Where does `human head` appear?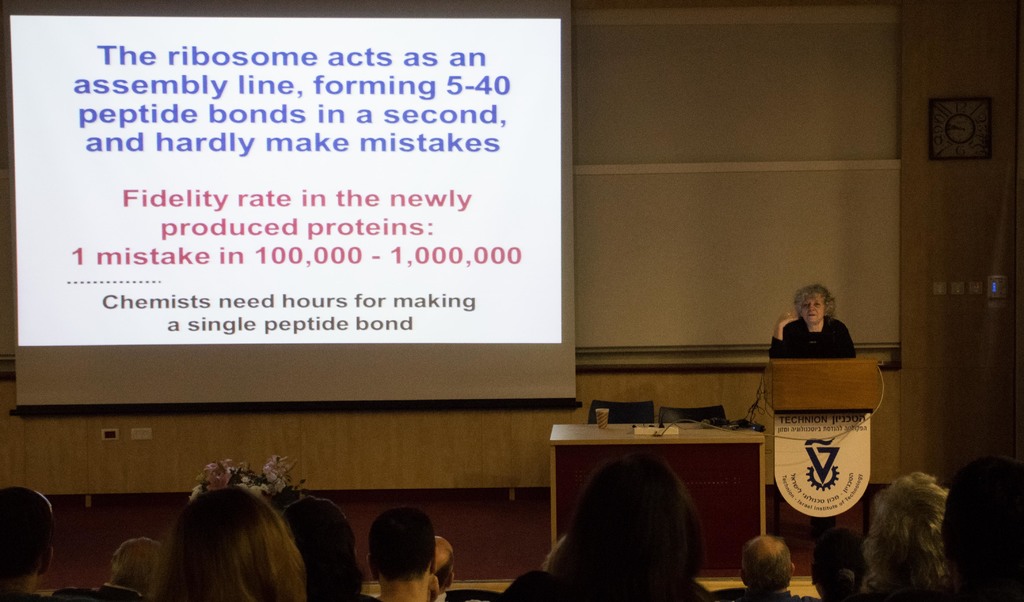
Appears at 737:534:795:598.
